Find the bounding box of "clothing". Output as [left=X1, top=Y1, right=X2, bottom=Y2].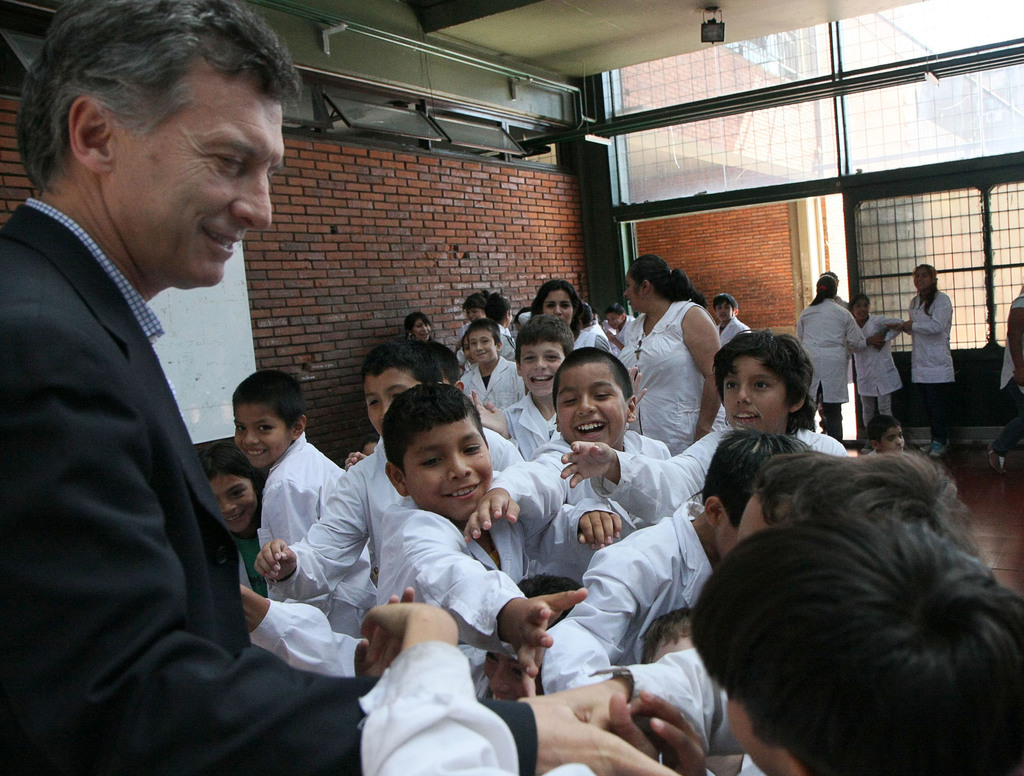
[left=721, top=314, right=746, bottom=346].
